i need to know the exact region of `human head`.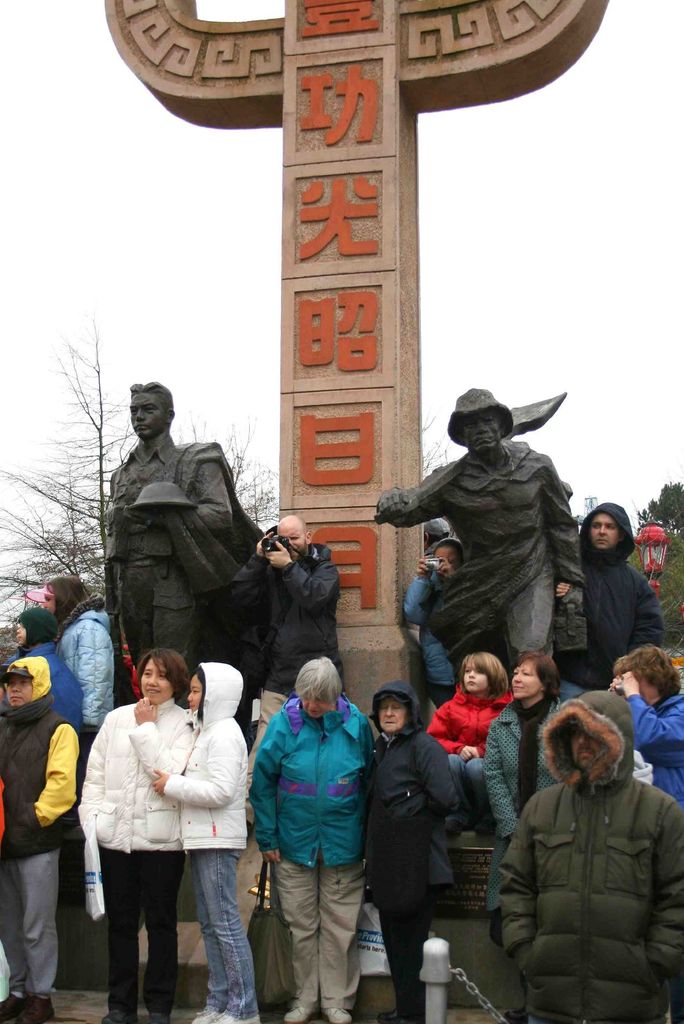
Region: 462:653:499:697.
